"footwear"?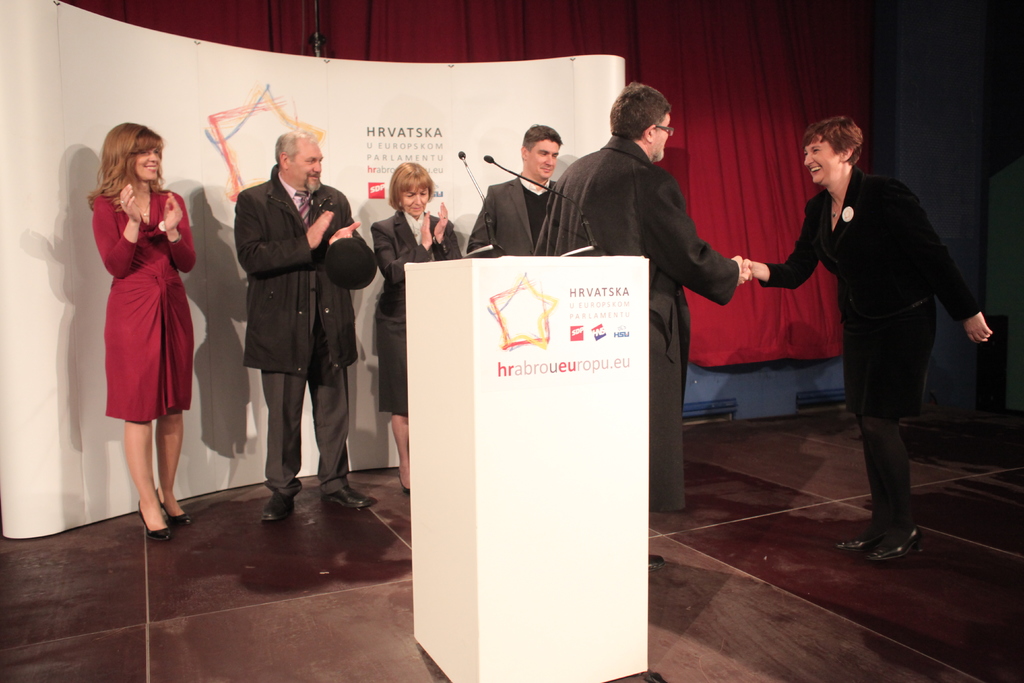
box=[836, 539, 877, 554]
